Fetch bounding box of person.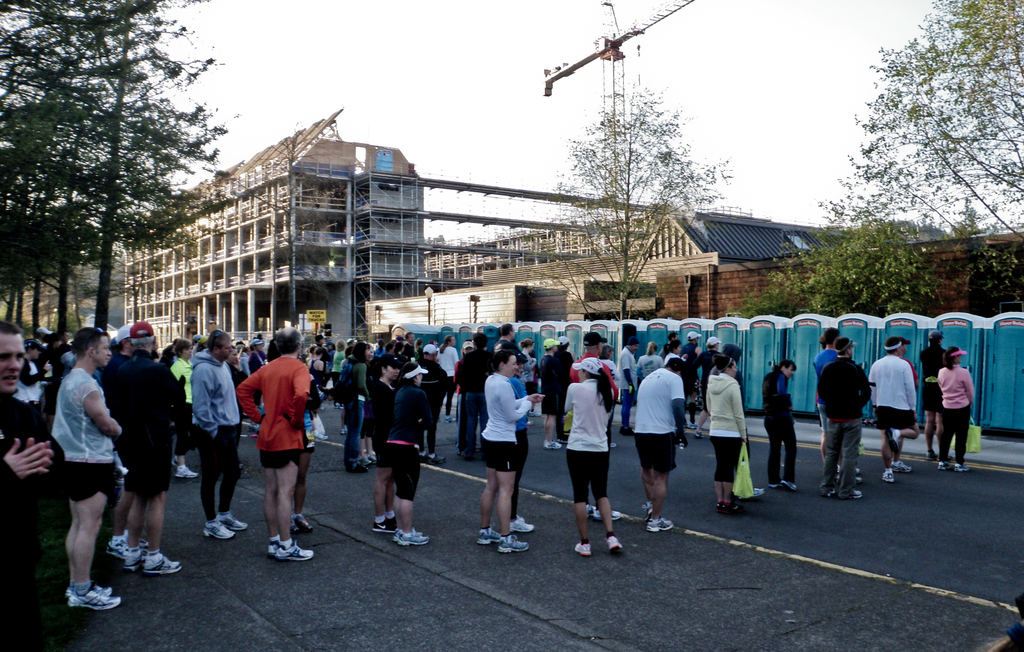
Bbox: bbox=[189, 329, 250, 542].
